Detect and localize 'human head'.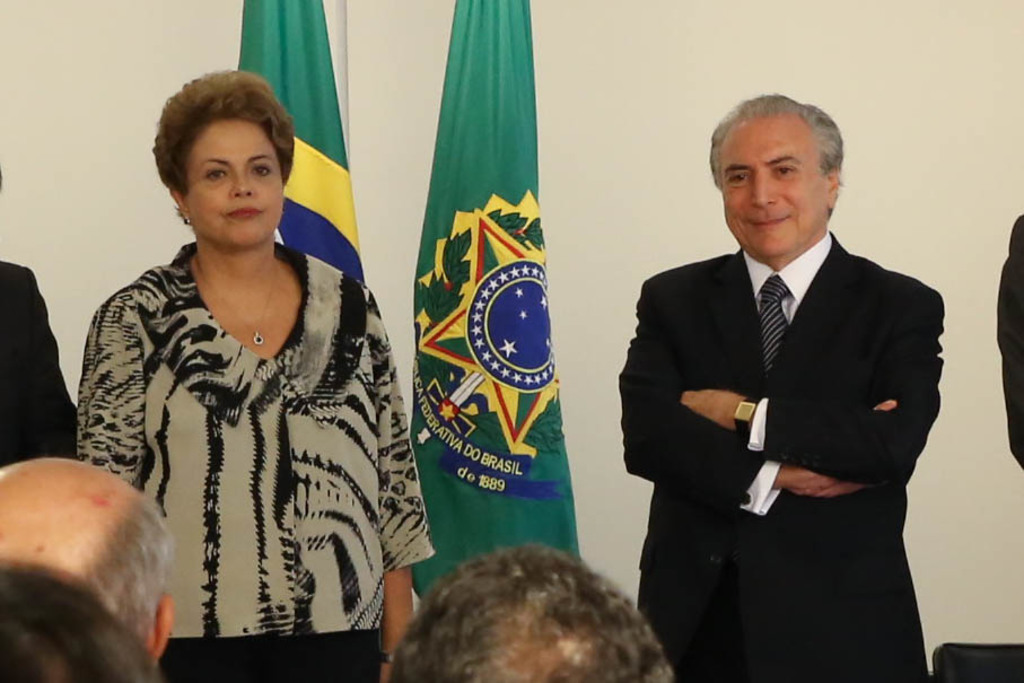
Localized at bbox=[709, 91, 844, 263].
